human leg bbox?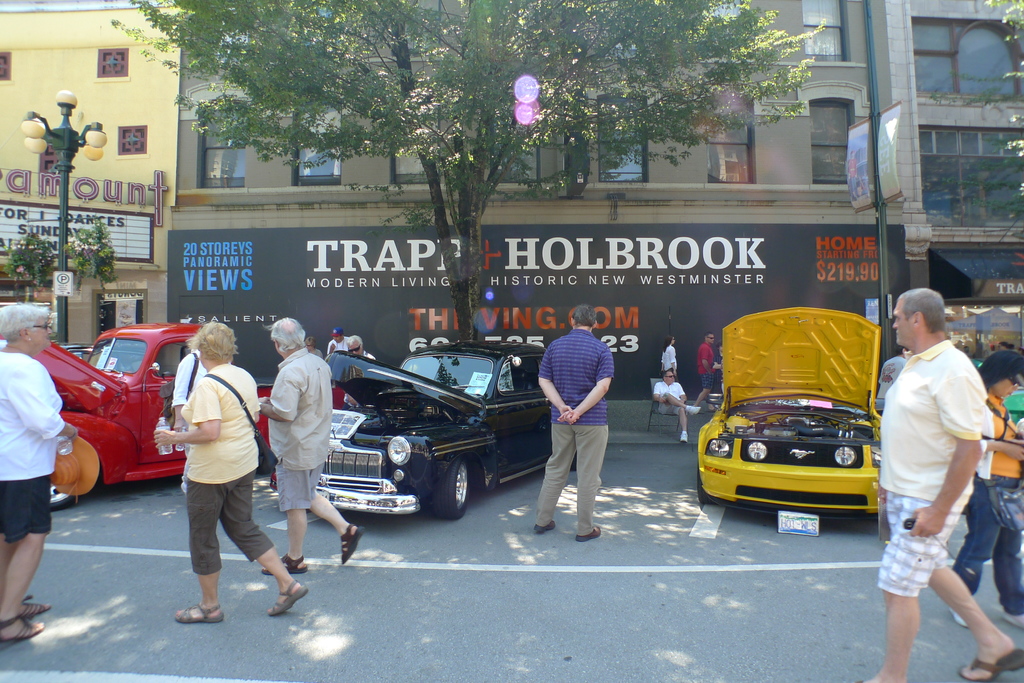
pyautogui.locateOnScreen(1001, 474, 1023, 616)
